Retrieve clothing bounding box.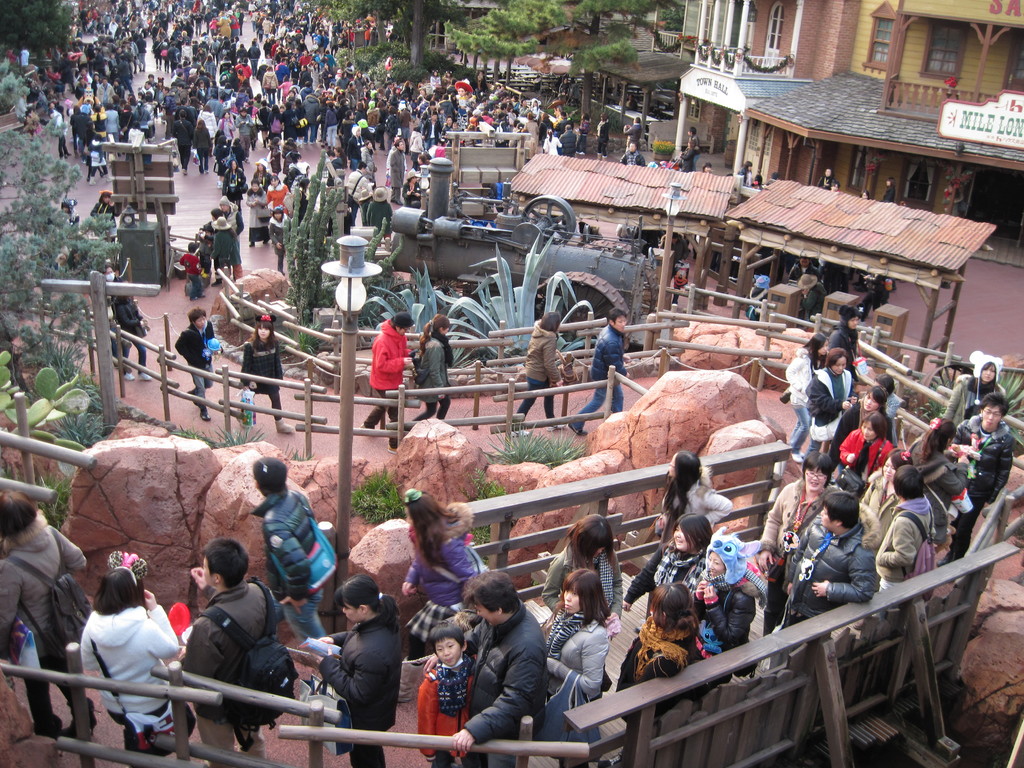
Bounding box: l=788, t=350, r=829, b=438.
